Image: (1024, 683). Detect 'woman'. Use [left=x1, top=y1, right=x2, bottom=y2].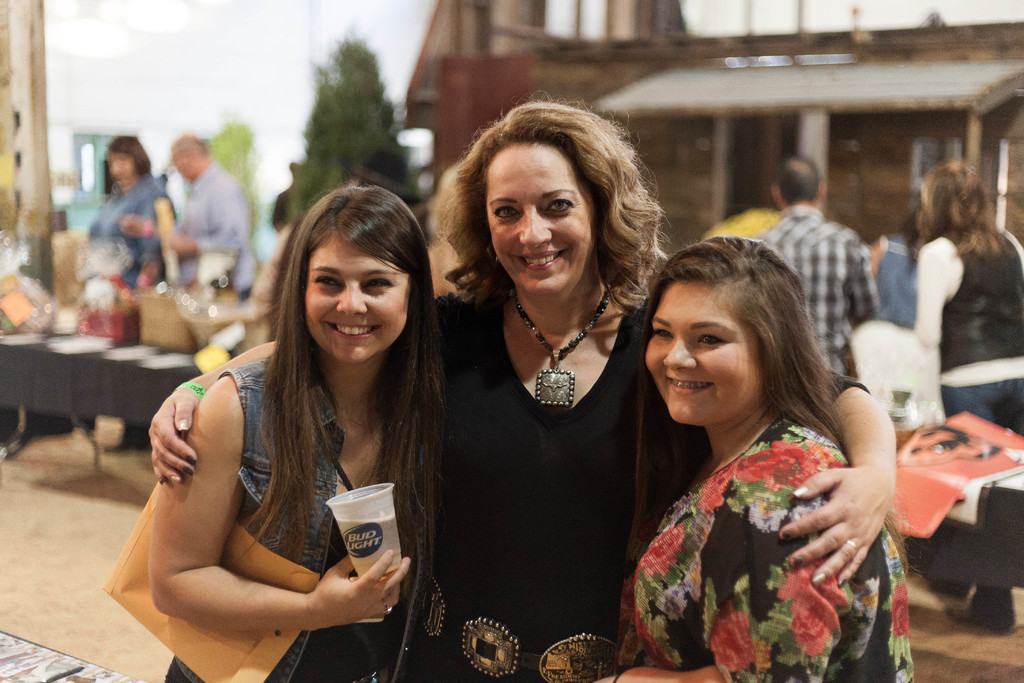
[left=609, top=224, right=906, bottom=682].
